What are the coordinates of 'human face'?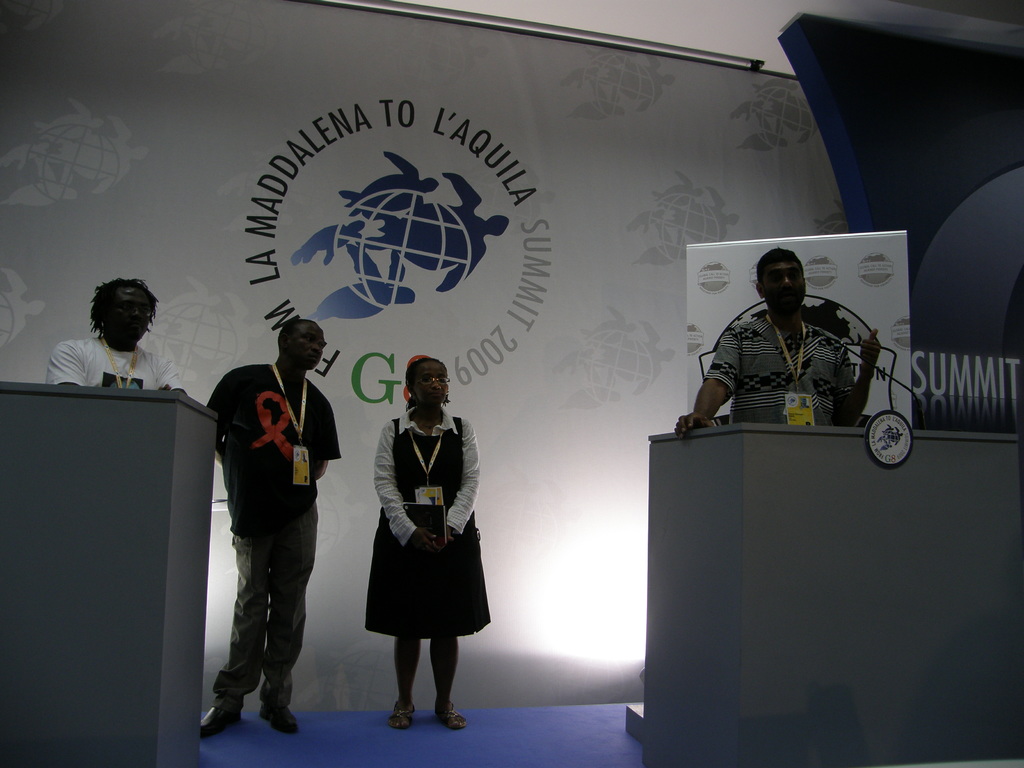
rect(102, 292, 147, 348).
